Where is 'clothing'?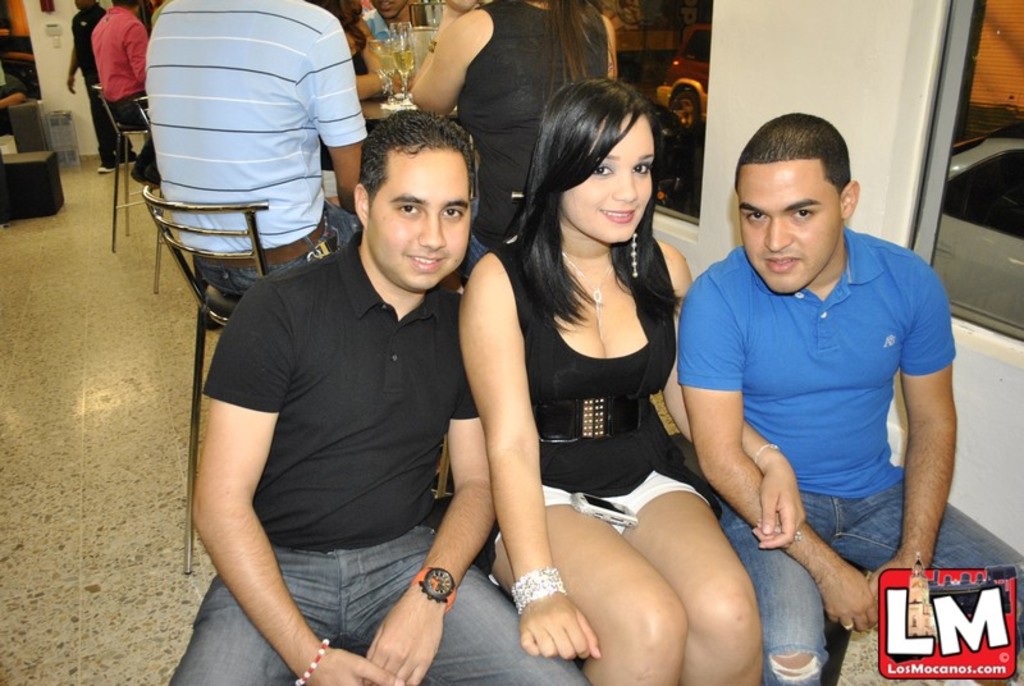
x1=90, y1=0, x2=145, y2=182.
